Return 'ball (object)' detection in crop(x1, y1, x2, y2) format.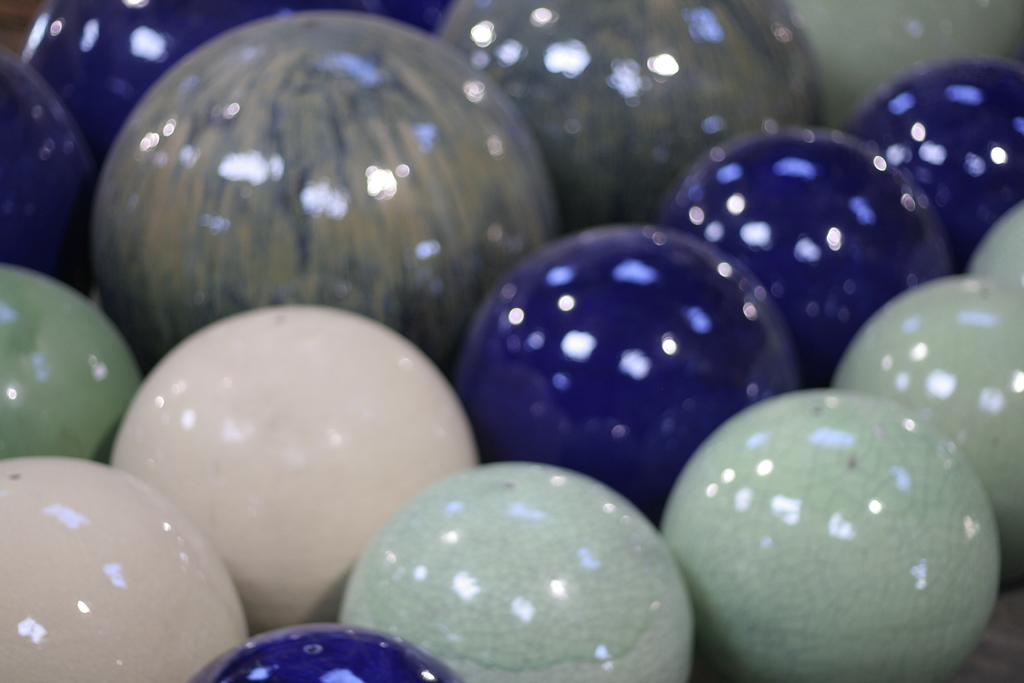
crop(966, 195, 1023, 296).
